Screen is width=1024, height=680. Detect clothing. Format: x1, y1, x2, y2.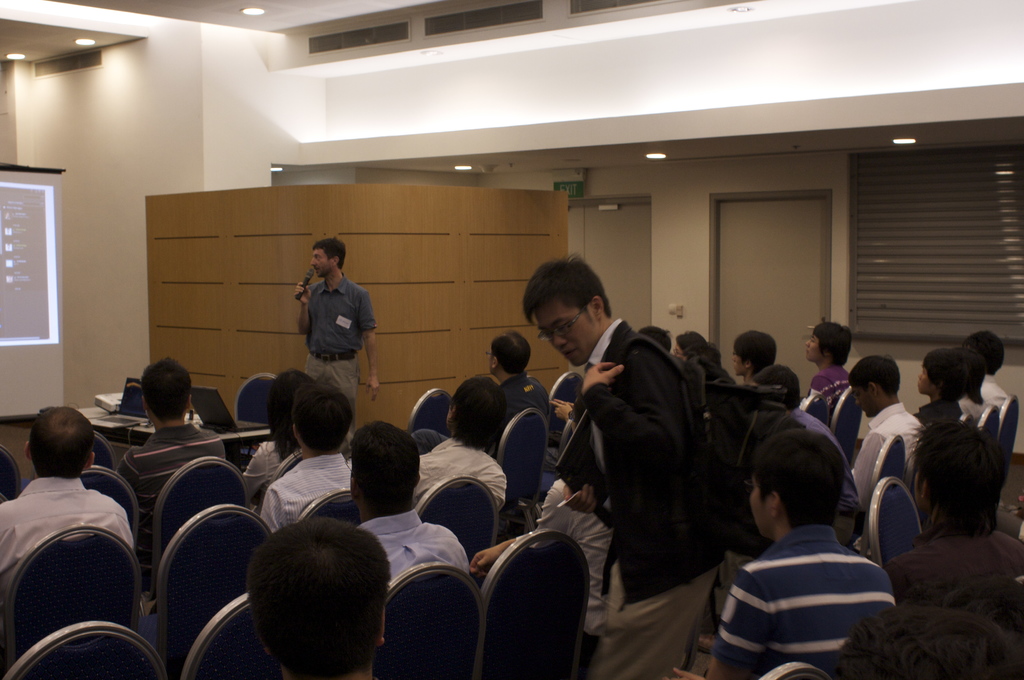
413, 434, 508, 510.
